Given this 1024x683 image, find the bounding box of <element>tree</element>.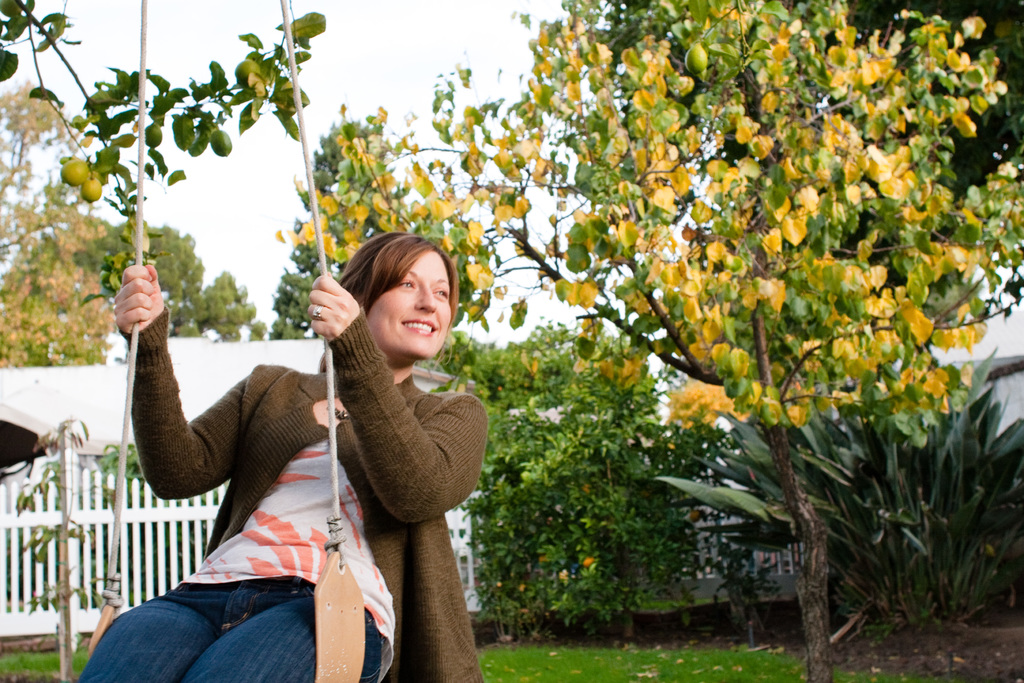
bbox=[120, 220, 264, 341].
